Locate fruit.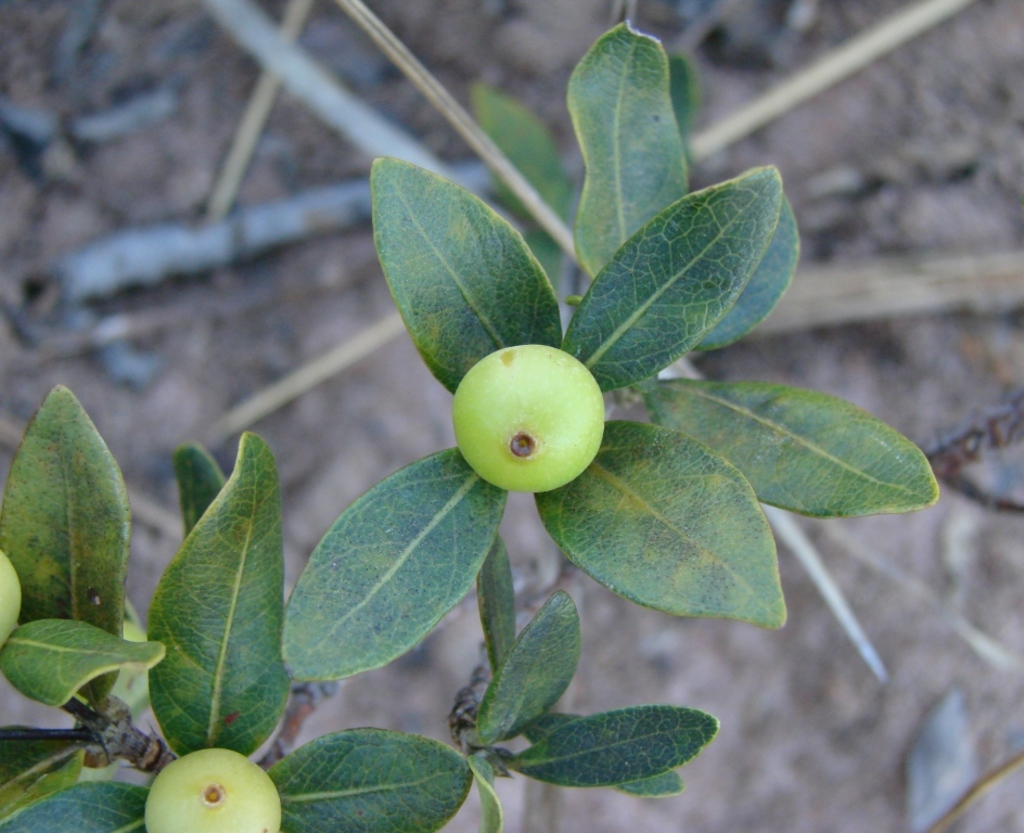
Bounding box: (144, 749, 285, 832).
